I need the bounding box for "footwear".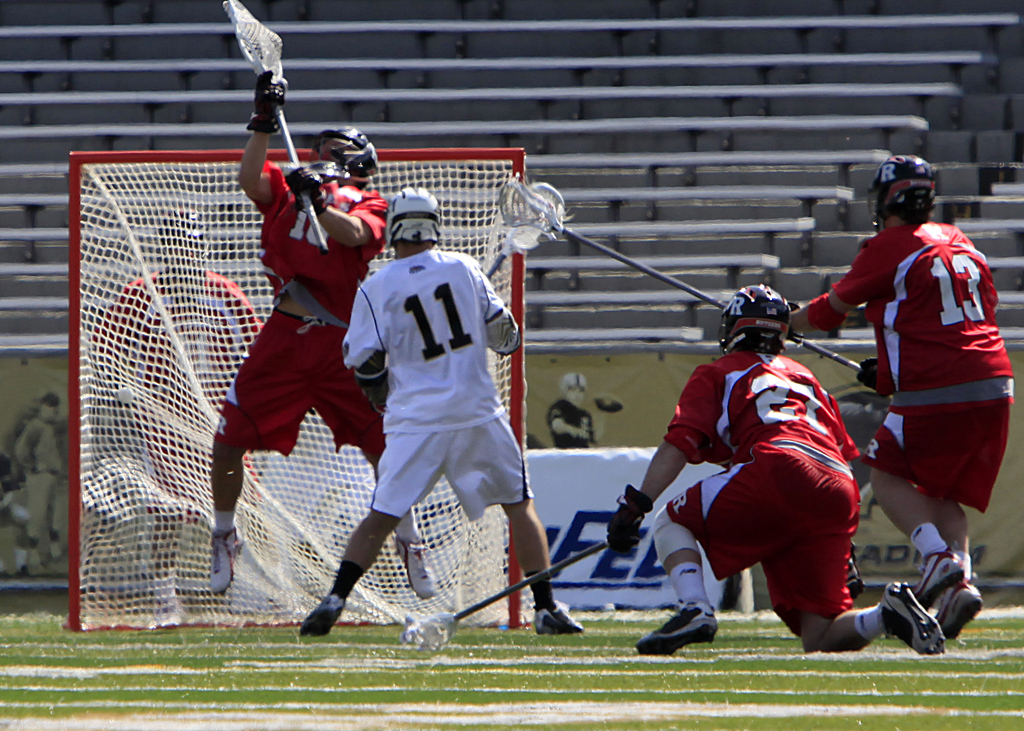
Here it is: <region>300, 595, 346, 635</region>.
